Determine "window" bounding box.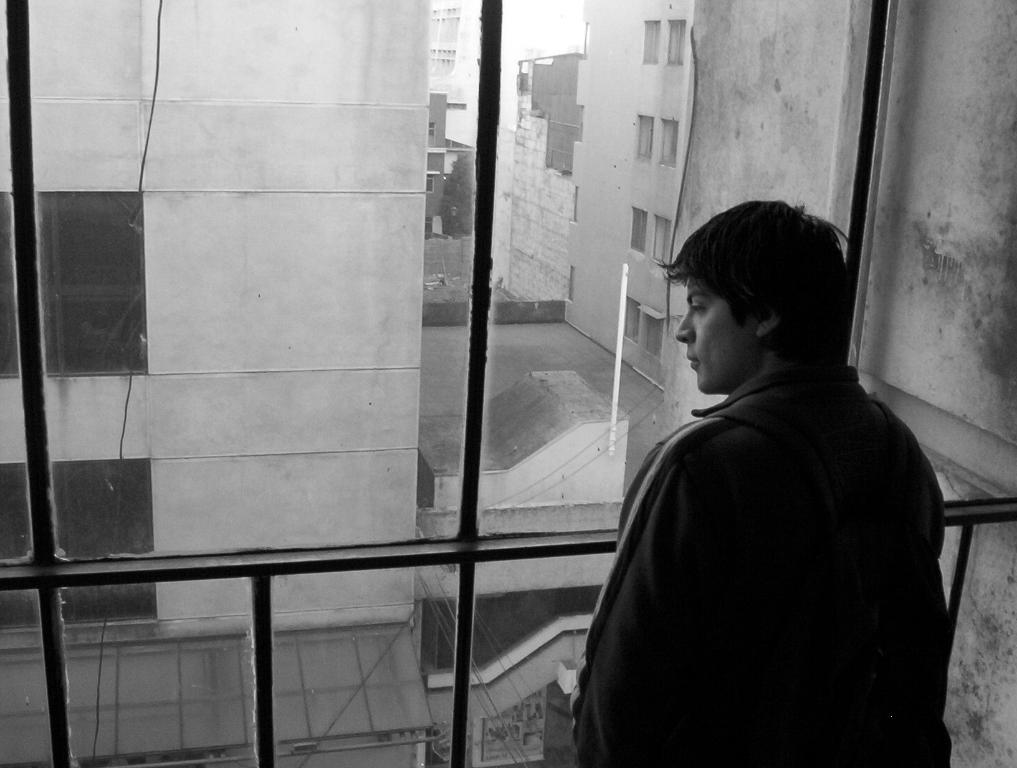
Determined: [x1=423, y1=174, x2=435, y2=188].
